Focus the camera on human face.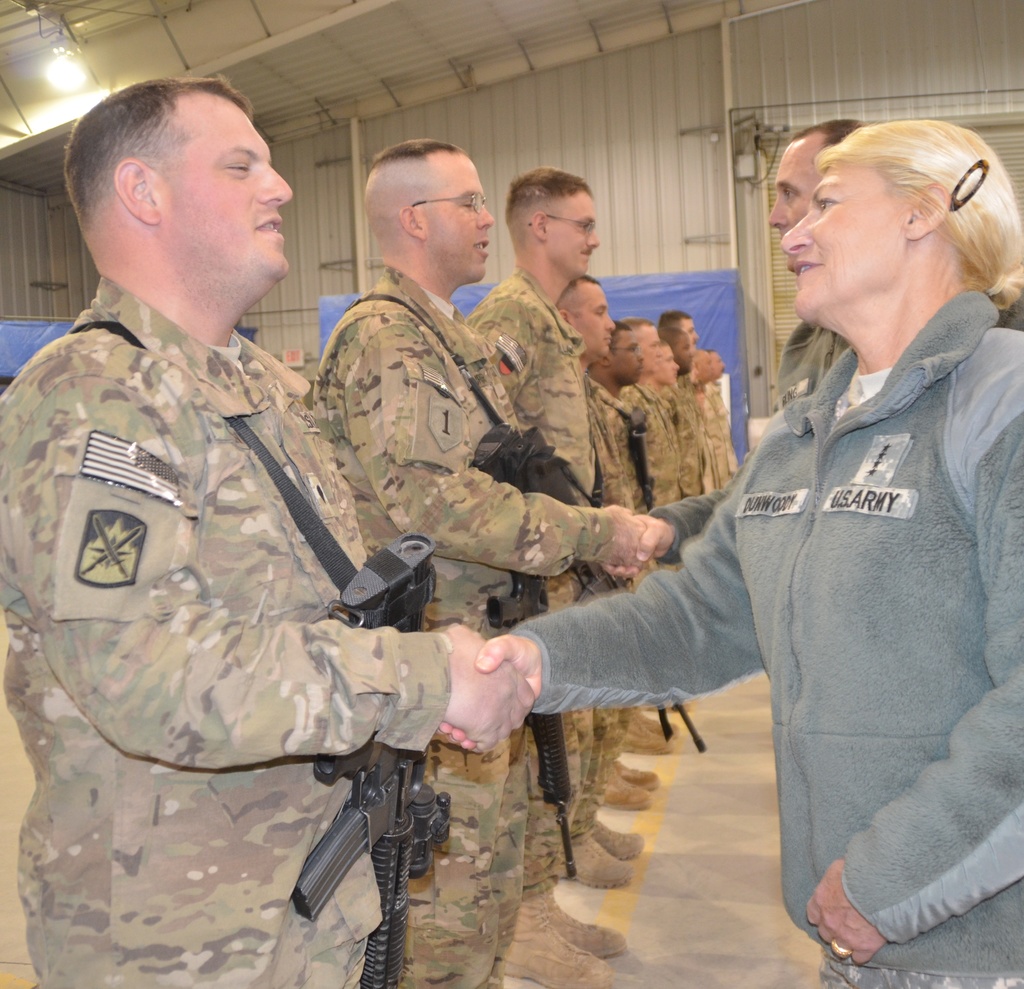
Focus region: l=715, t=353, r=725, b=376.
